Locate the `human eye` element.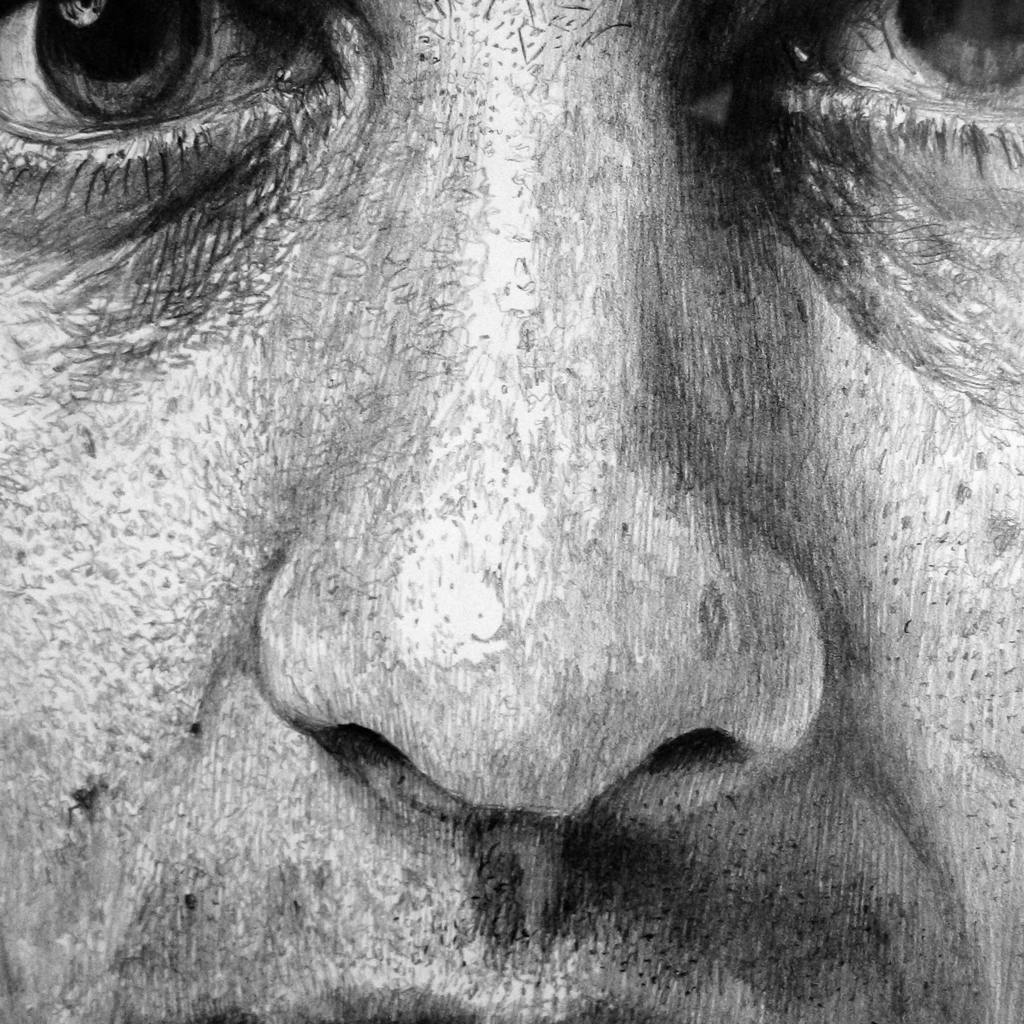
Element bbox: x1=8, y1=15, x2=373, y2=208.
